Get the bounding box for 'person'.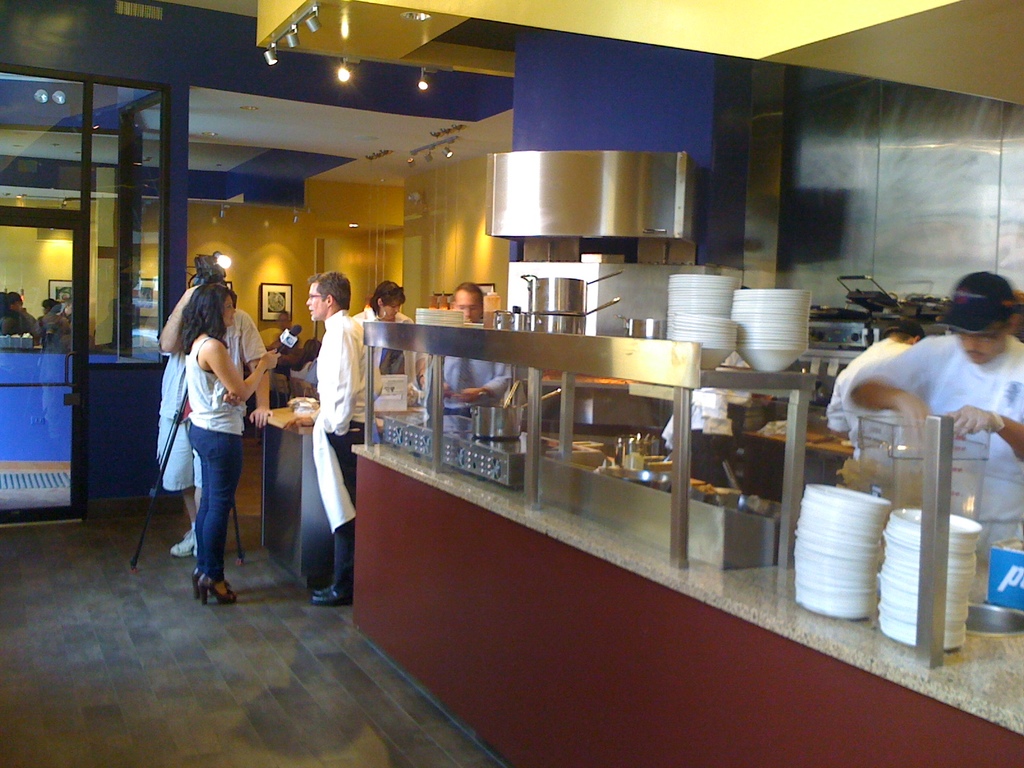
0:289:28:337.
